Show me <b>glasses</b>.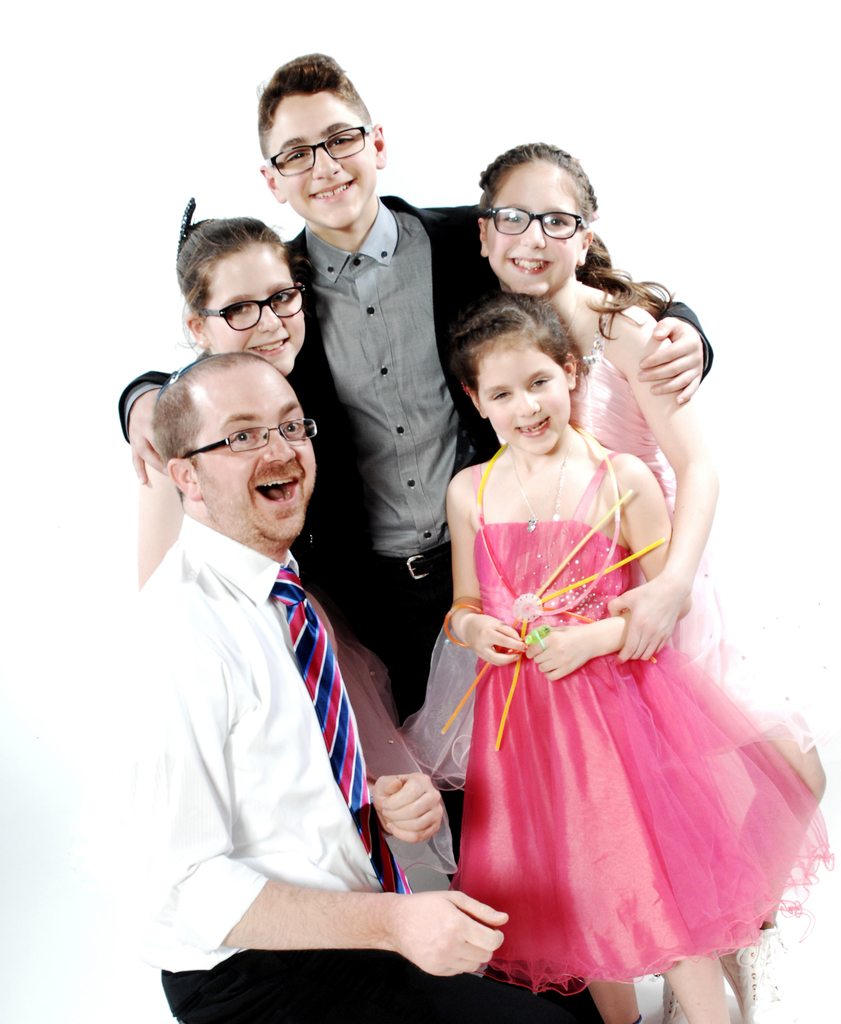
<b>glasses</b> is here: 179,415,326,463.
